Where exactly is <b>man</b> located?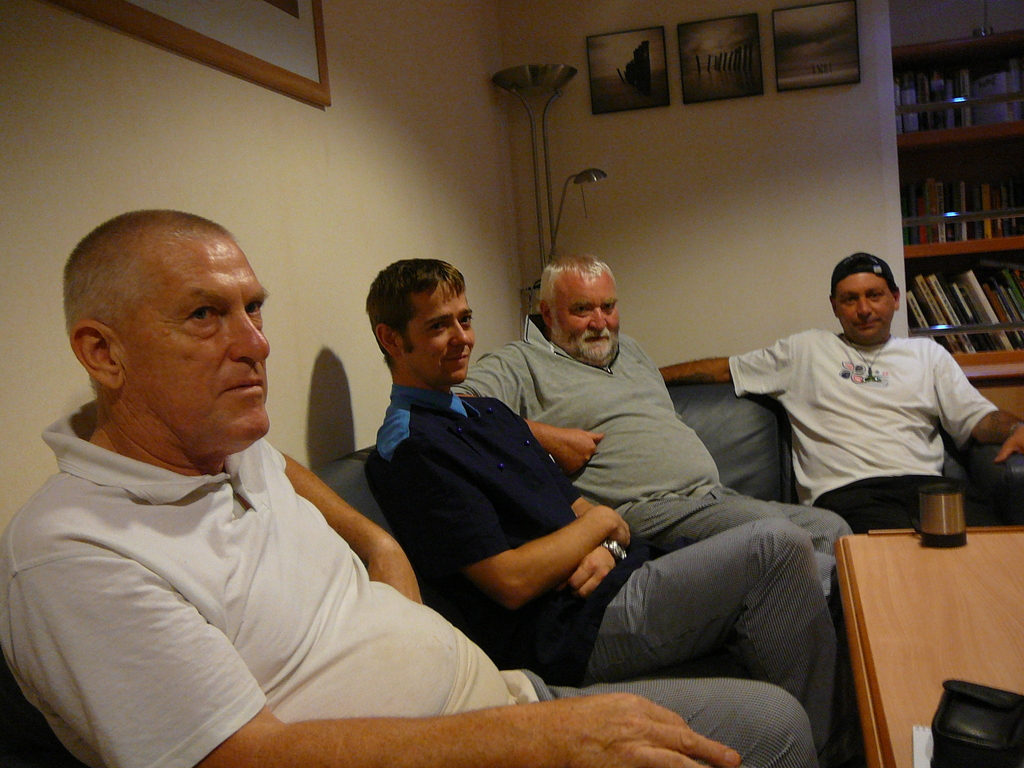
Its bounding box is [x1=456, y1=252, x2=863, y2=594].
